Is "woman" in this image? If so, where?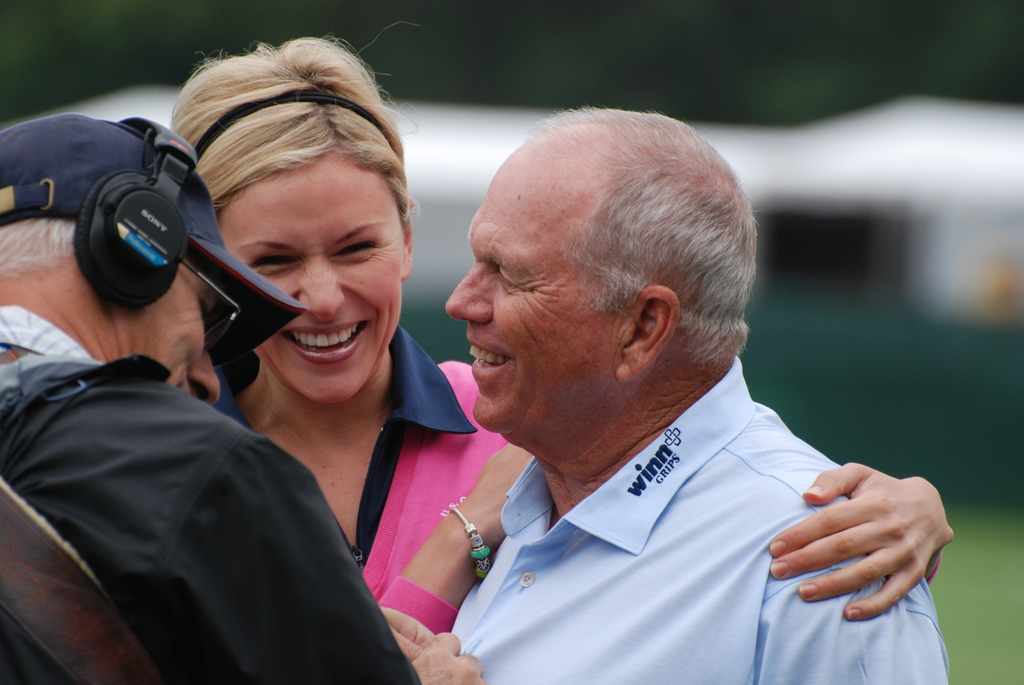
Yes, at <region>0, 42, 980, 684</region>.
